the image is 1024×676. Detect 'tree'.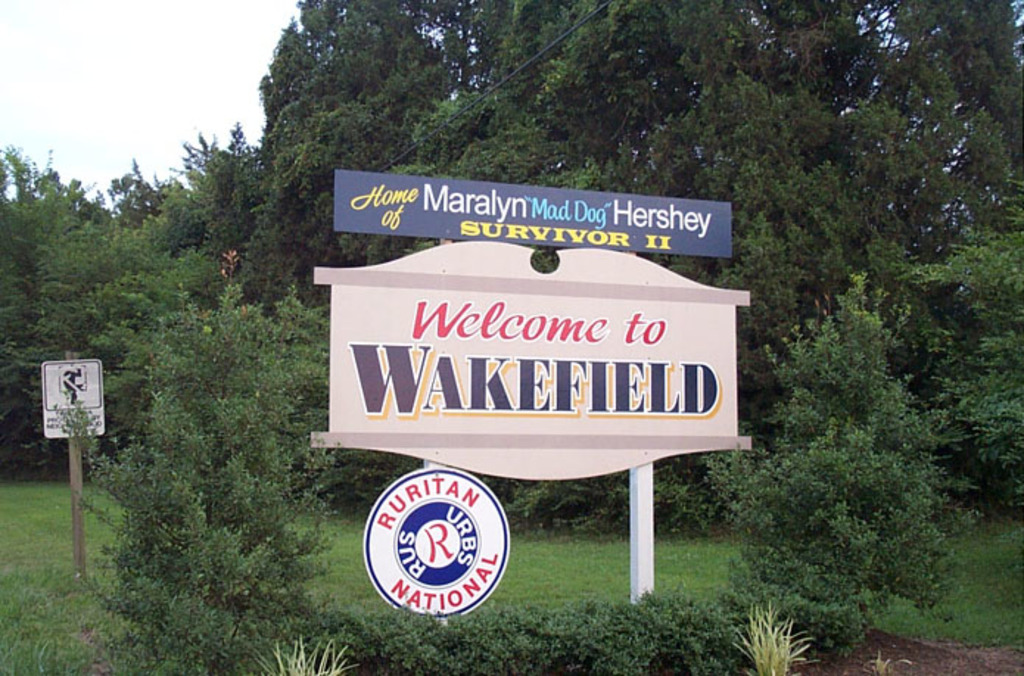
Detection: x1=44 y1=255 x2=348 y2=675.
